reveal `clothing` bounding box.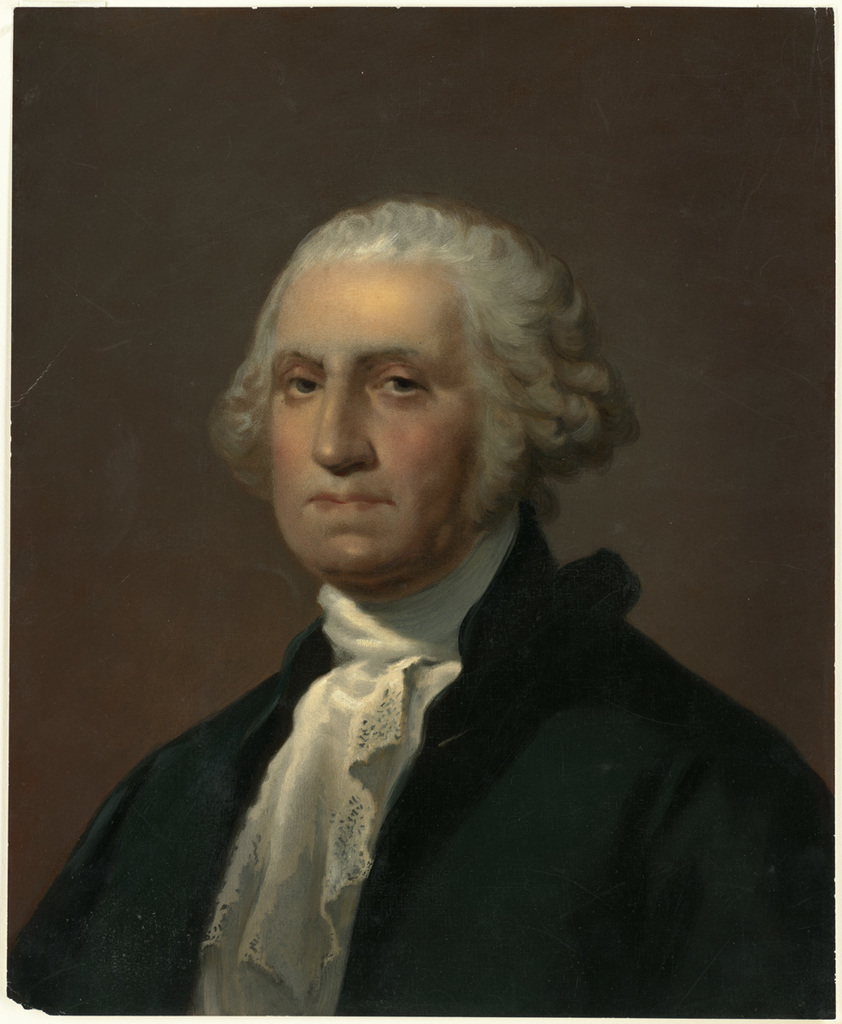
Revealed: locate(0, 508, 761, 1023).
